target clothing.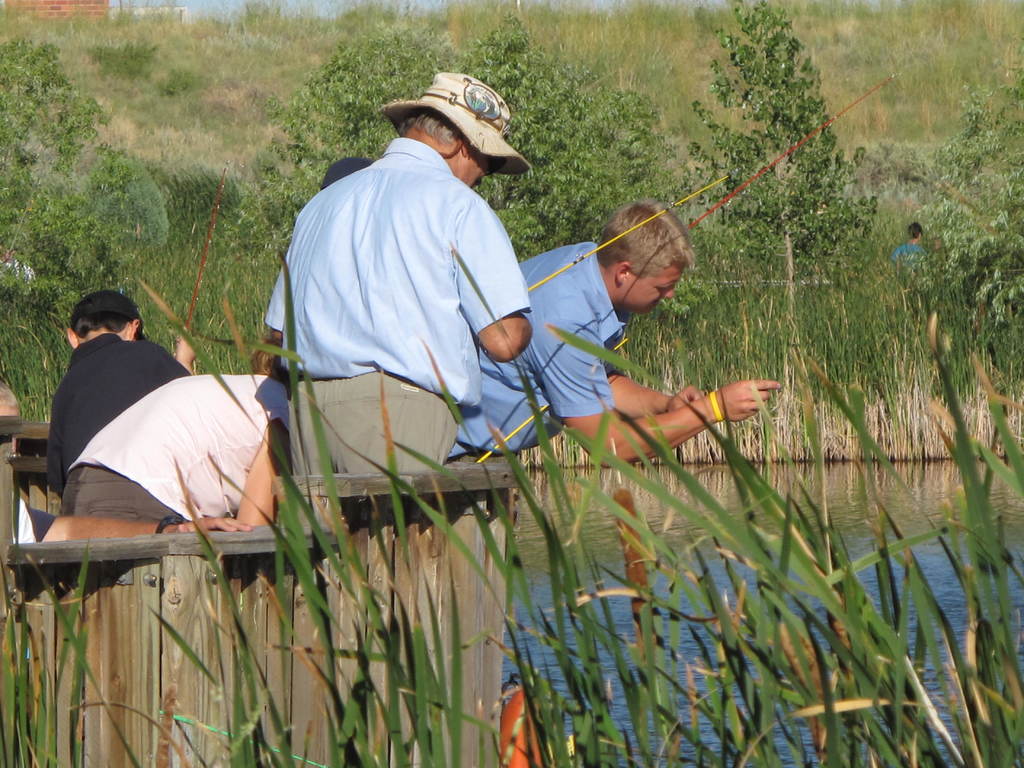
Target region: 267,86,545,488.
